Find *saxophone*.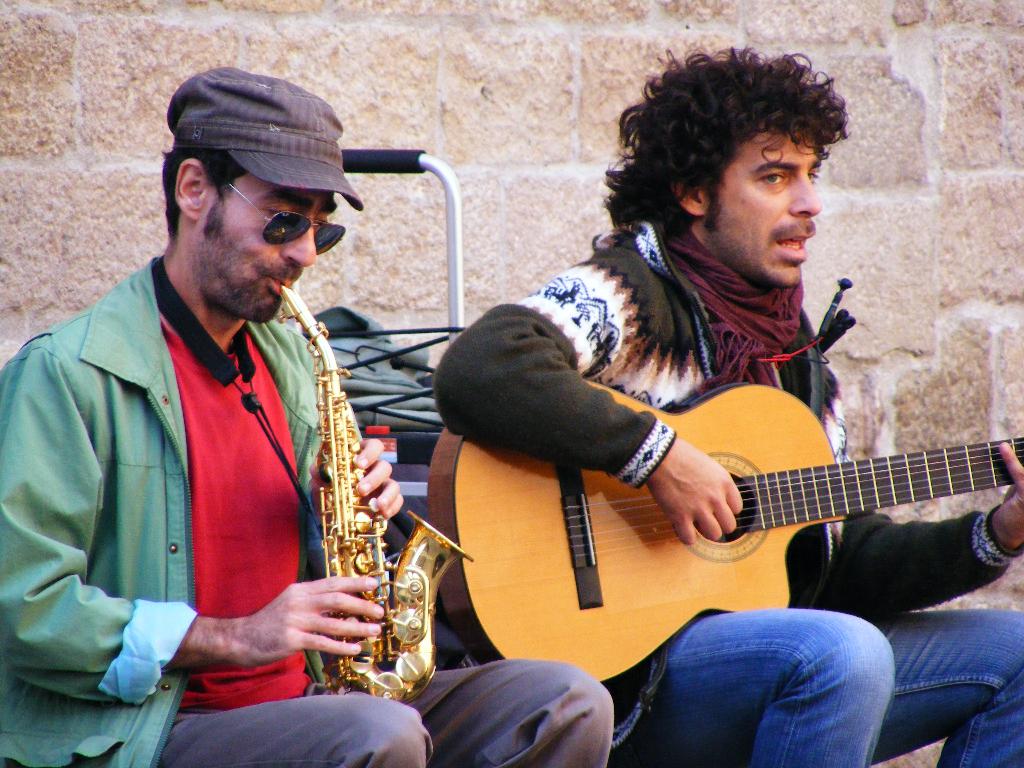
bbox(276, 282, 479, 708).
